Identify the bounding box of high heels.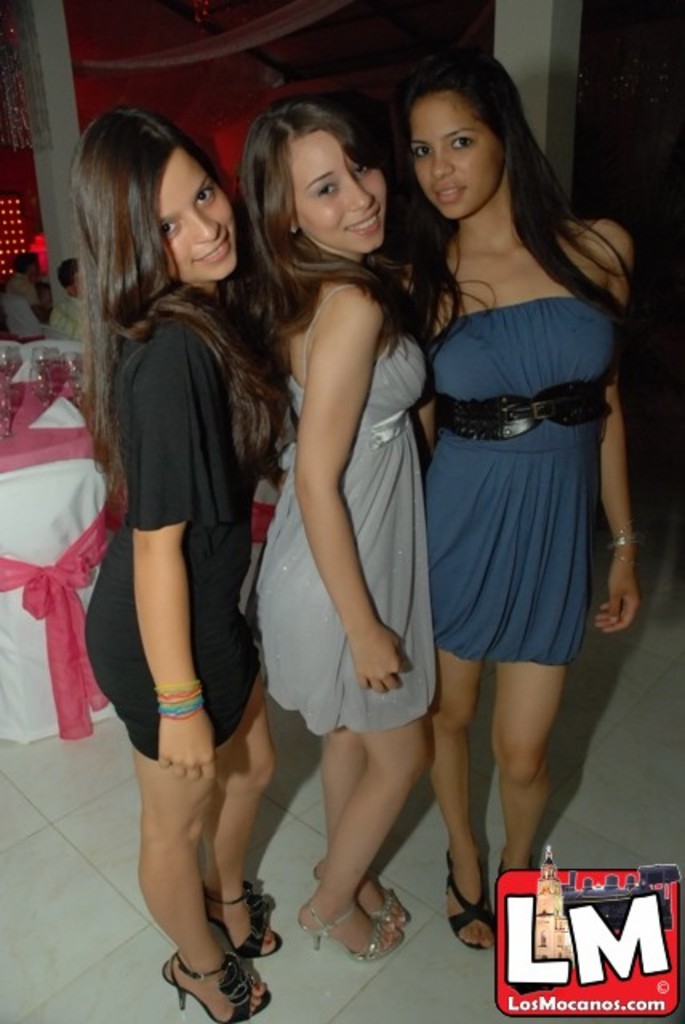
region(157, 950, 278, 1022).
